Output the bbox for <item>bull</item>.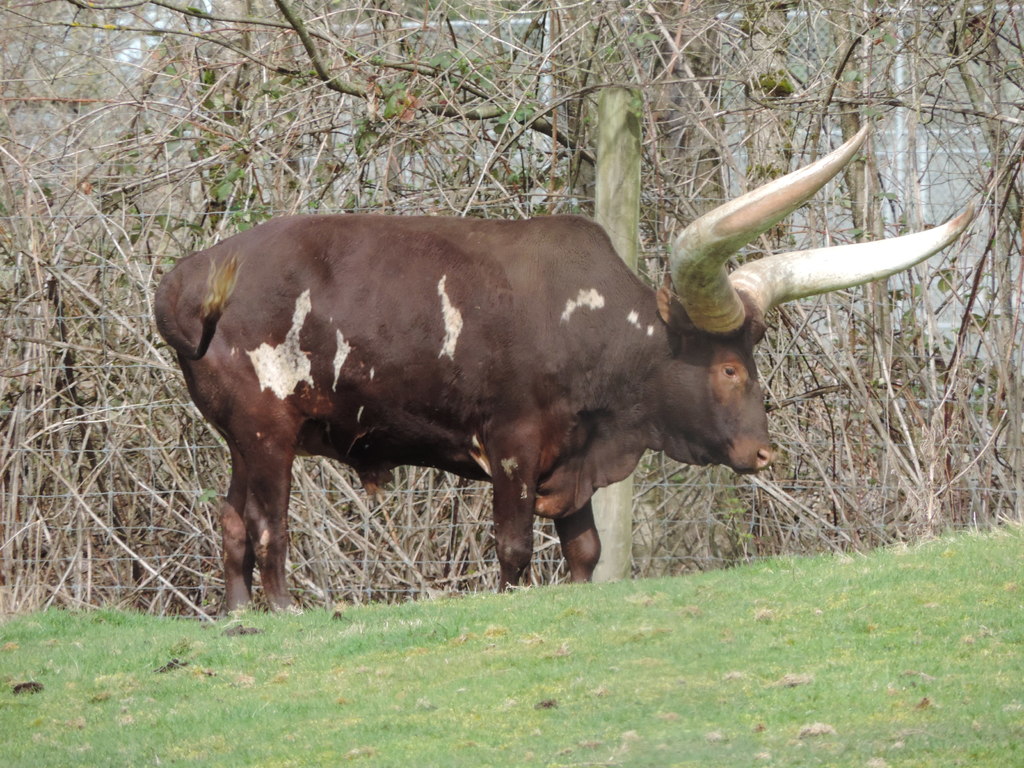
locate(124, 111, 1003, 606).
